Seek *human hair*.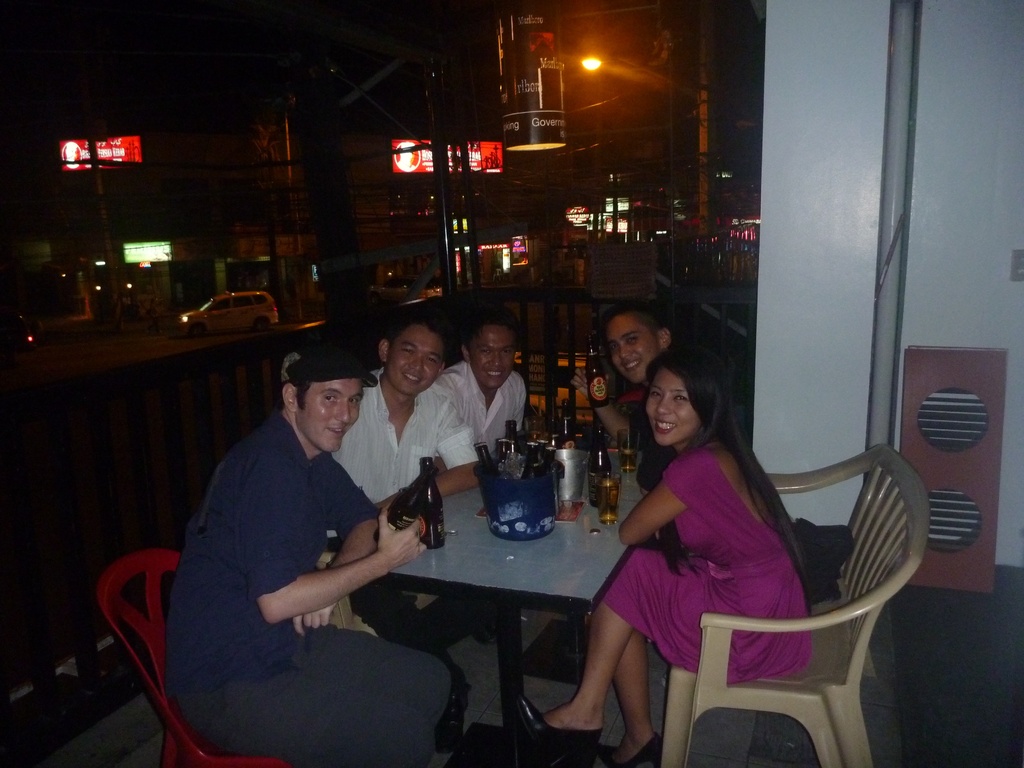
locate(599, 302, 663, 342).
